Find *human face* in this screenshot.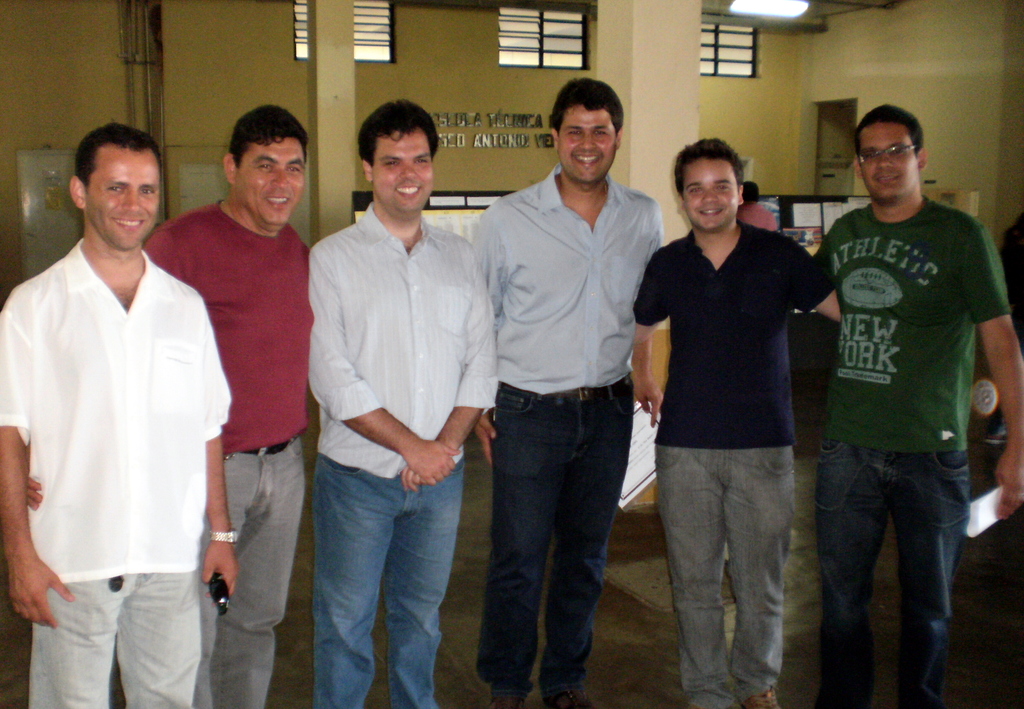
The bounding box for *human face* is left=86, top=149, right=157, bottom=247.
